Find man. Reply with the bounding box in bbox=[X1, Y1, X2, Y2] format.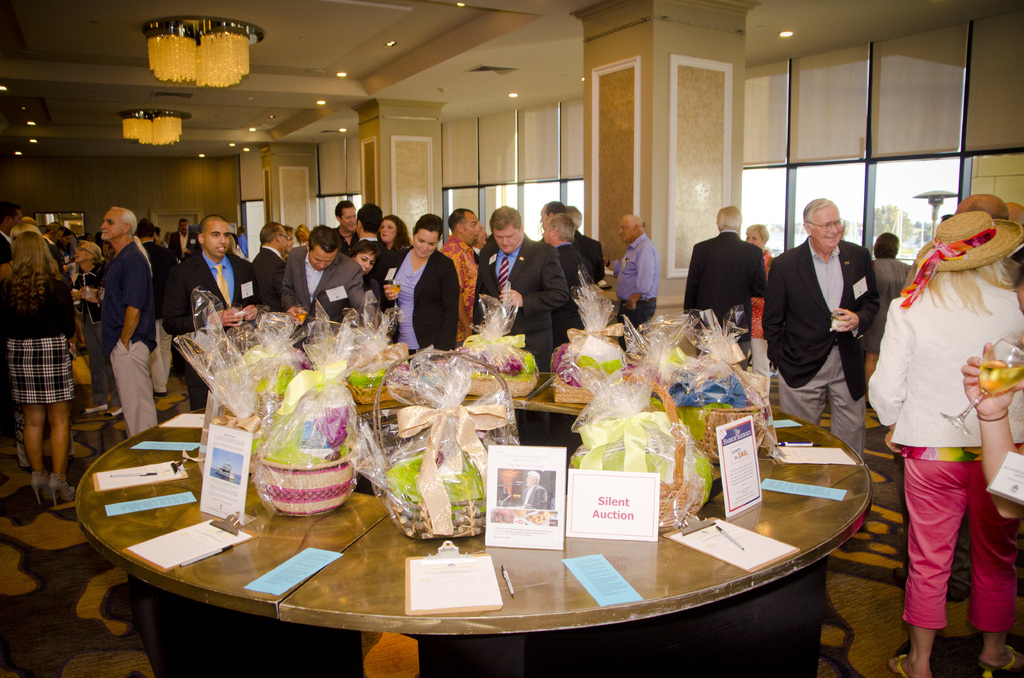
bbox=[331, 195, 362, 255].
